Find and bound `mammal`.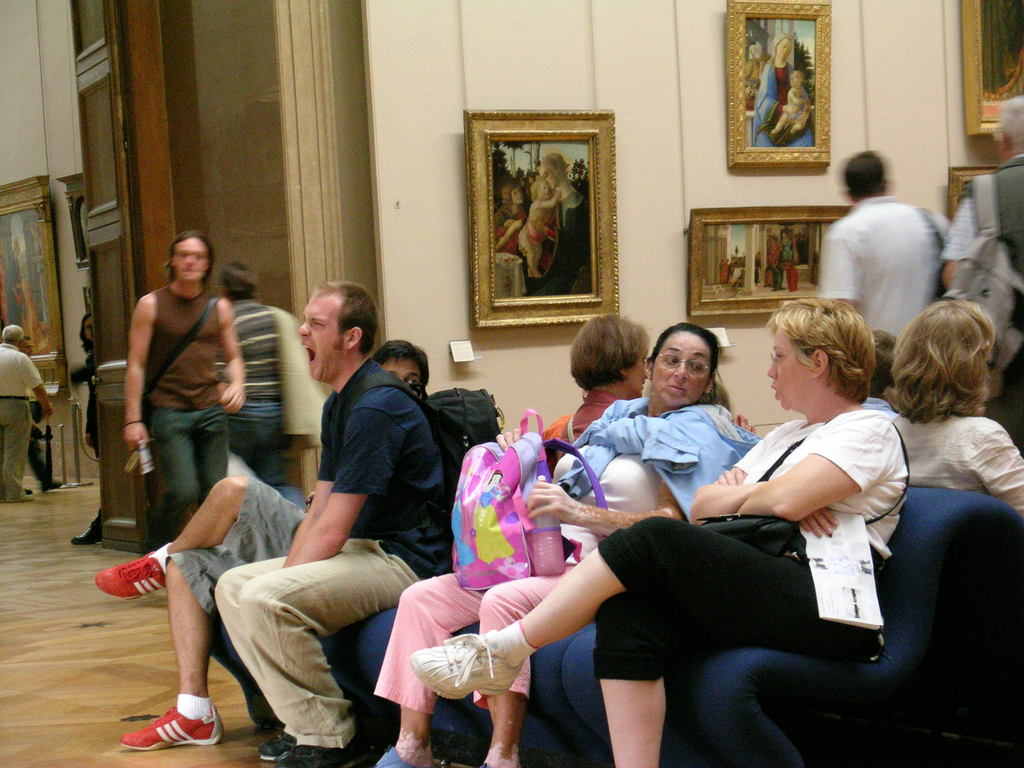
Bound: bbox=[813, 152, 953, 348].
